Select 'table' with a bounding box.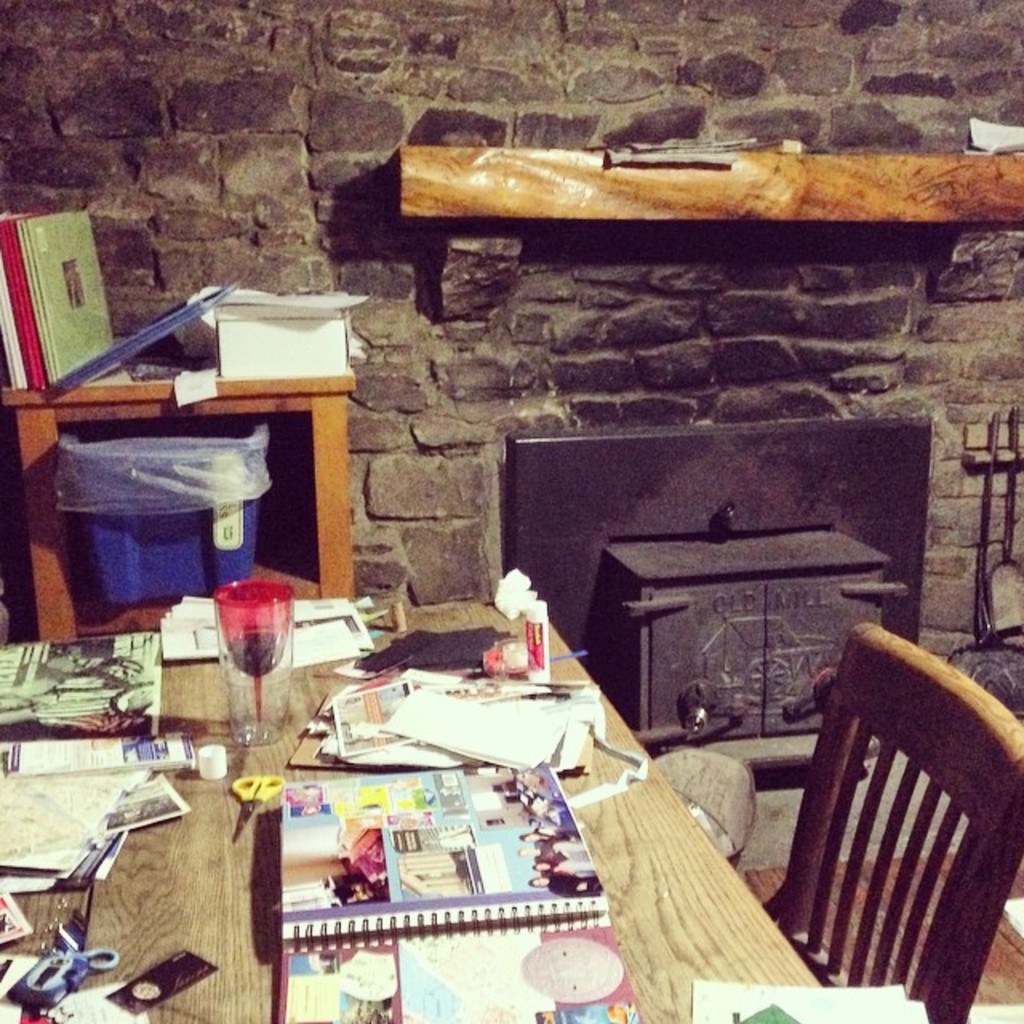
<bbox>0, 373, 354, 648</bbox>.
